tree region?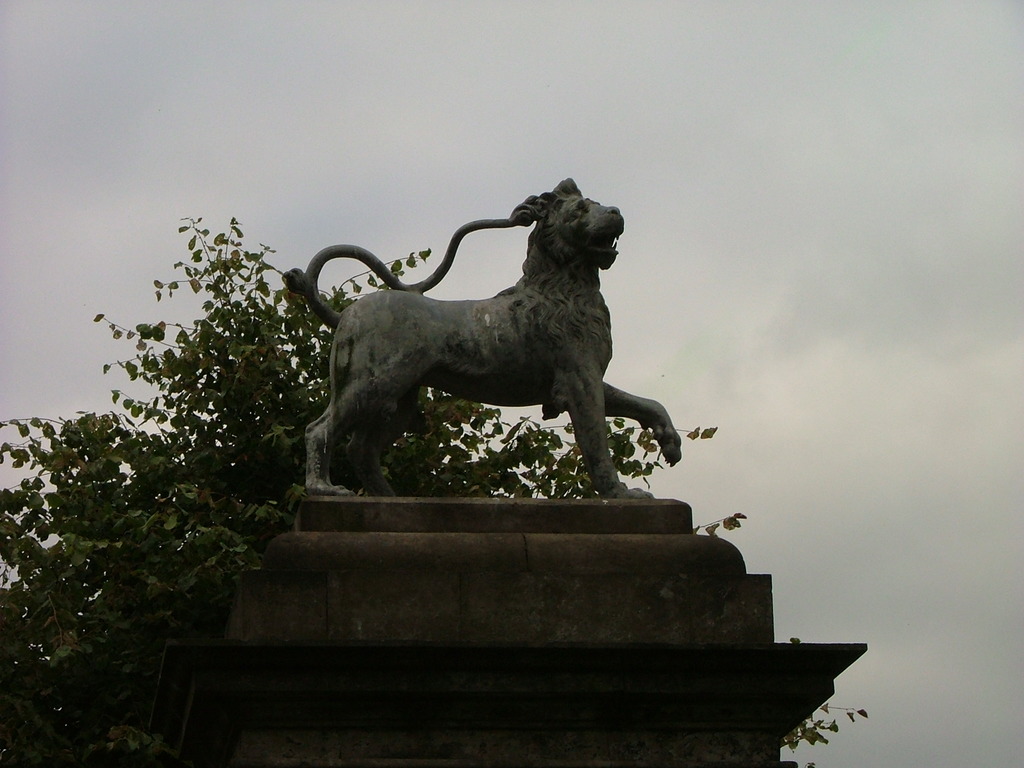
0 213 865 767
